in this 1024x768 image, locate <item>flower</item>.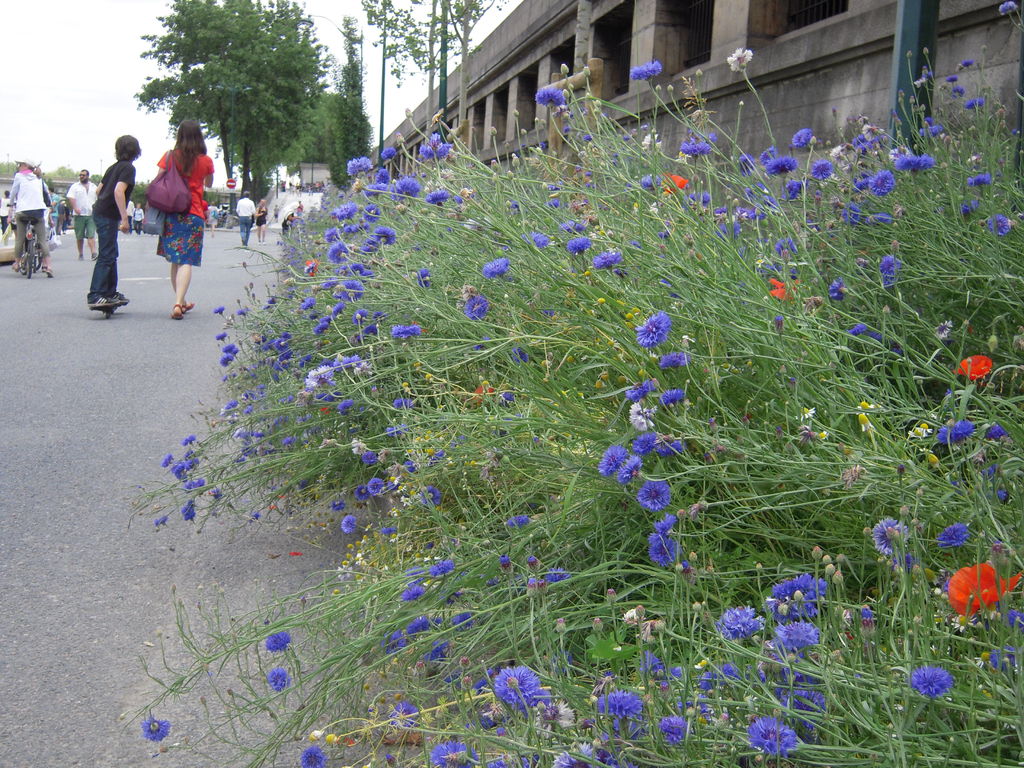
Bounding box: locate(529, 686, 550, 711).
